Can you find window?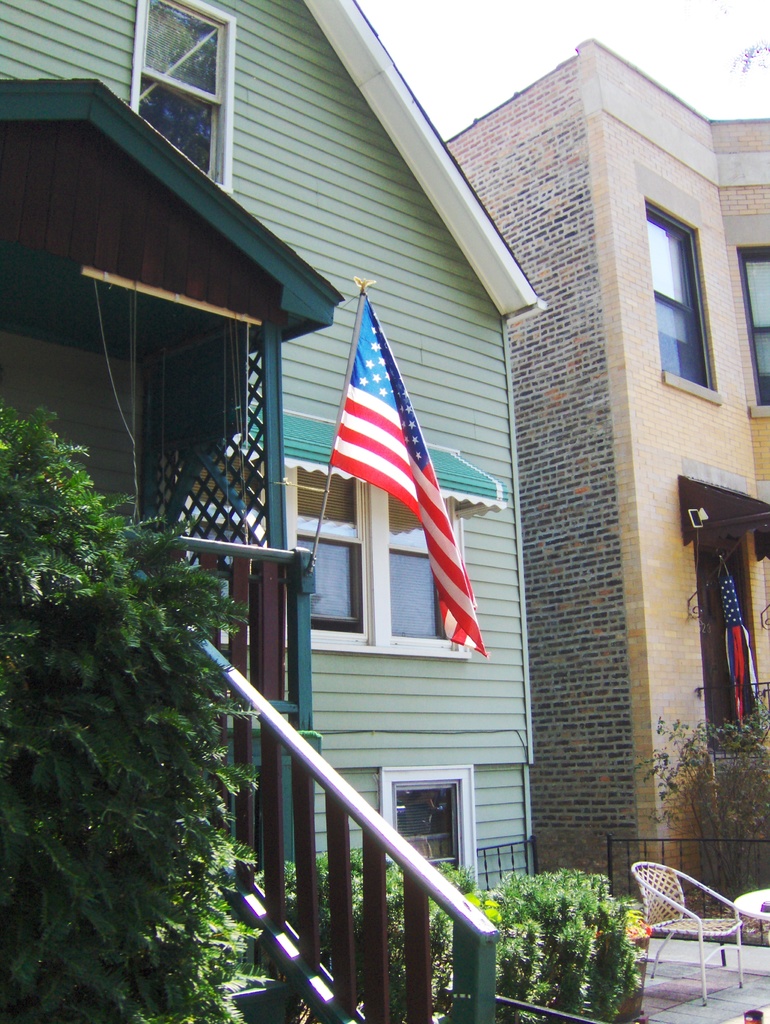
Yes, bounding box: BBox(386, 489, 458, 650).
